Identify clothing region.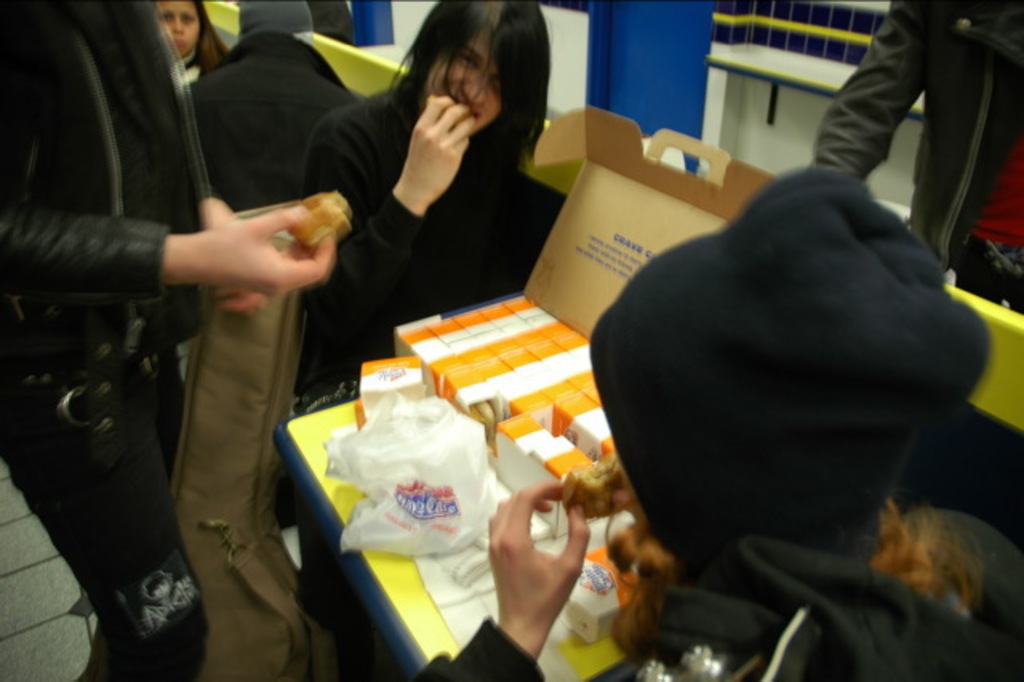
Region: bbox=[288, 72, 515, 418].
